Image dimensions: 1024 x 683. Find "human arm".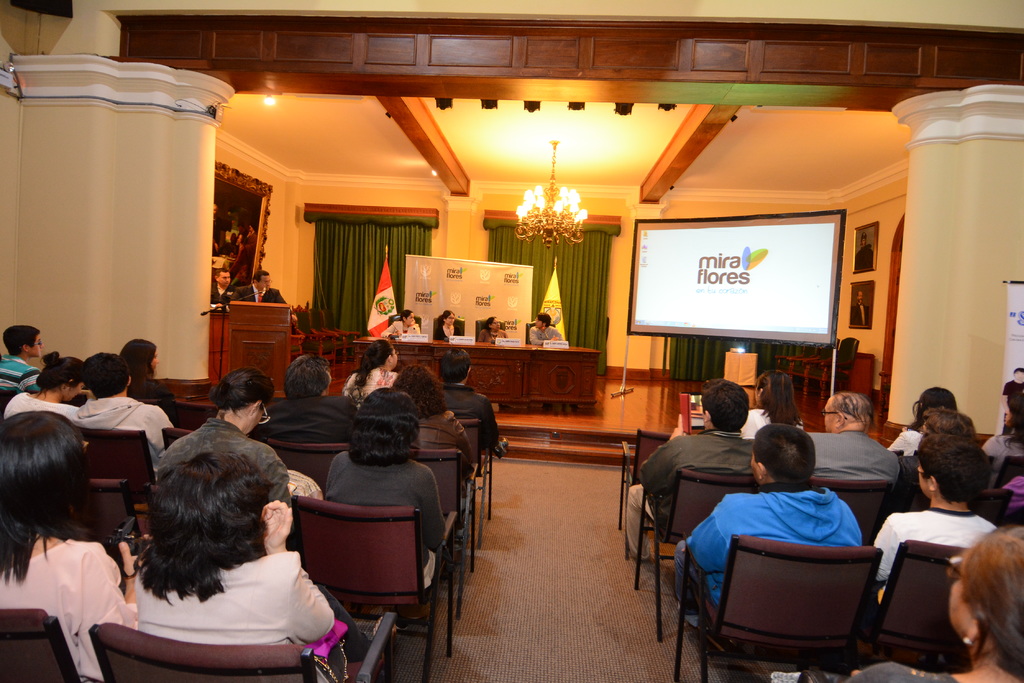
<region>481, 399, 500, 446</region>.
